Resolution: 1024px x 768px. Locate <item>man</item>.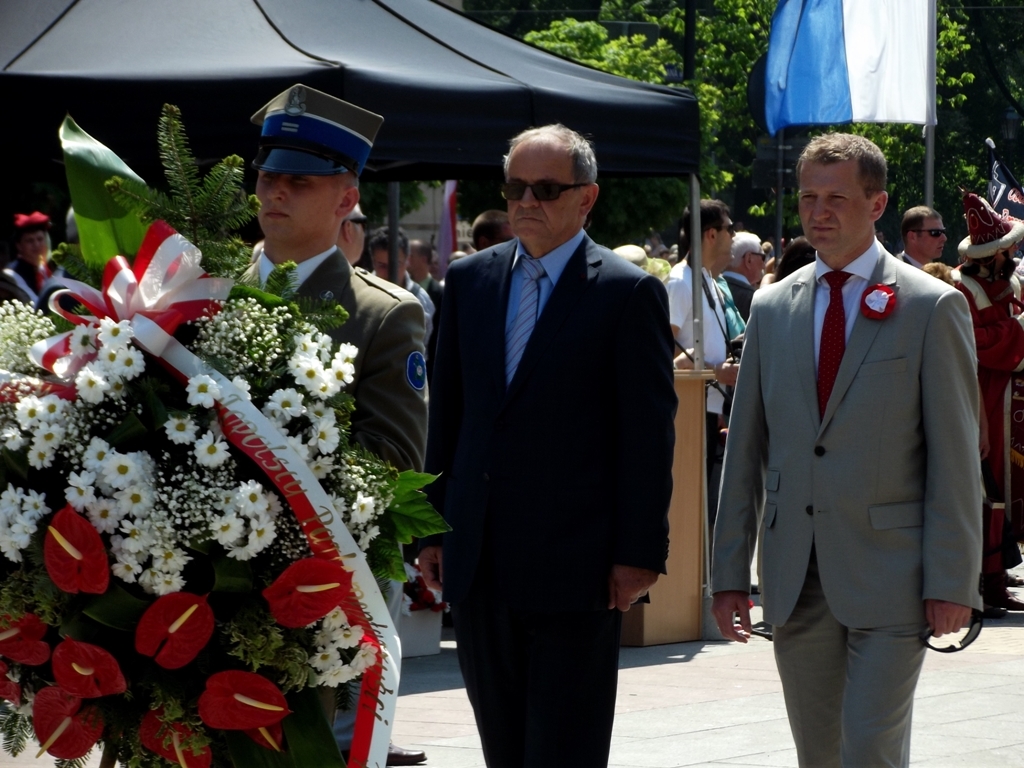
[891, 203, 944, 276].
